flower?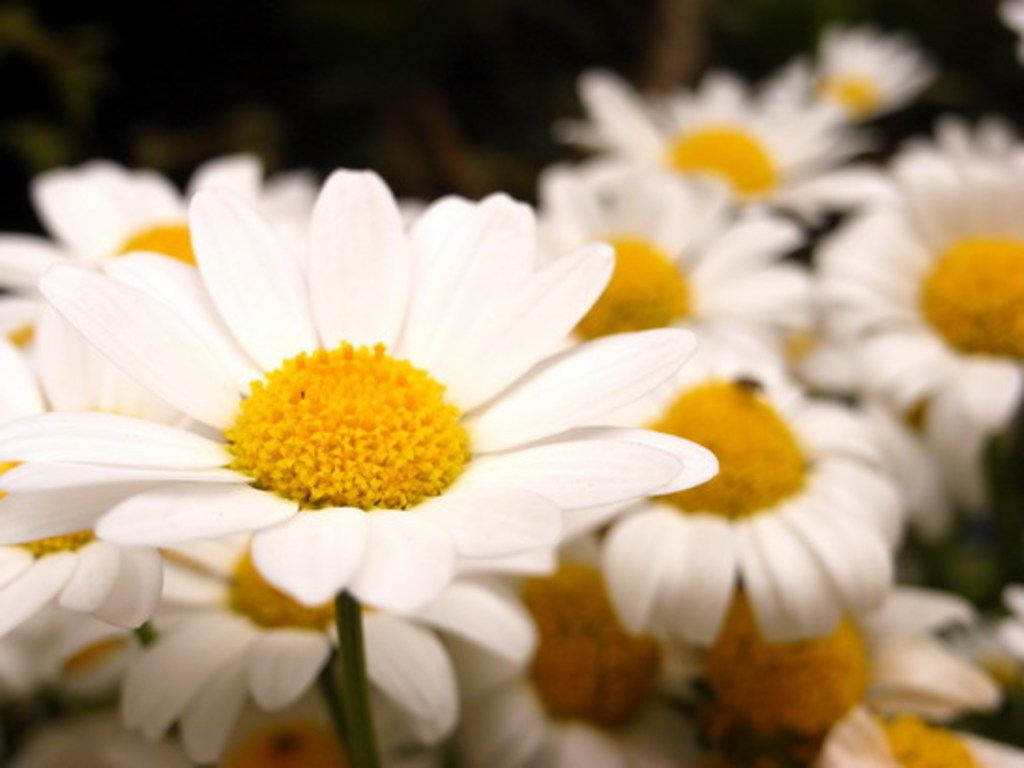
<region>0, 159, 206, 300</region>
